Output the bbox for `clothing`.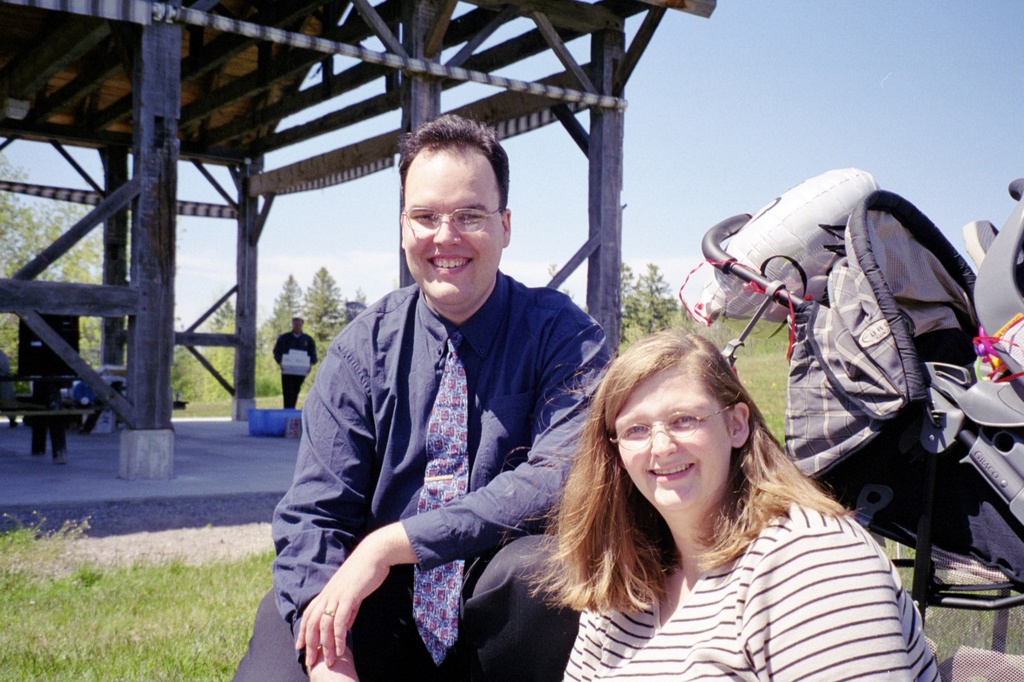
Rect(270, 203, 595, 681).
